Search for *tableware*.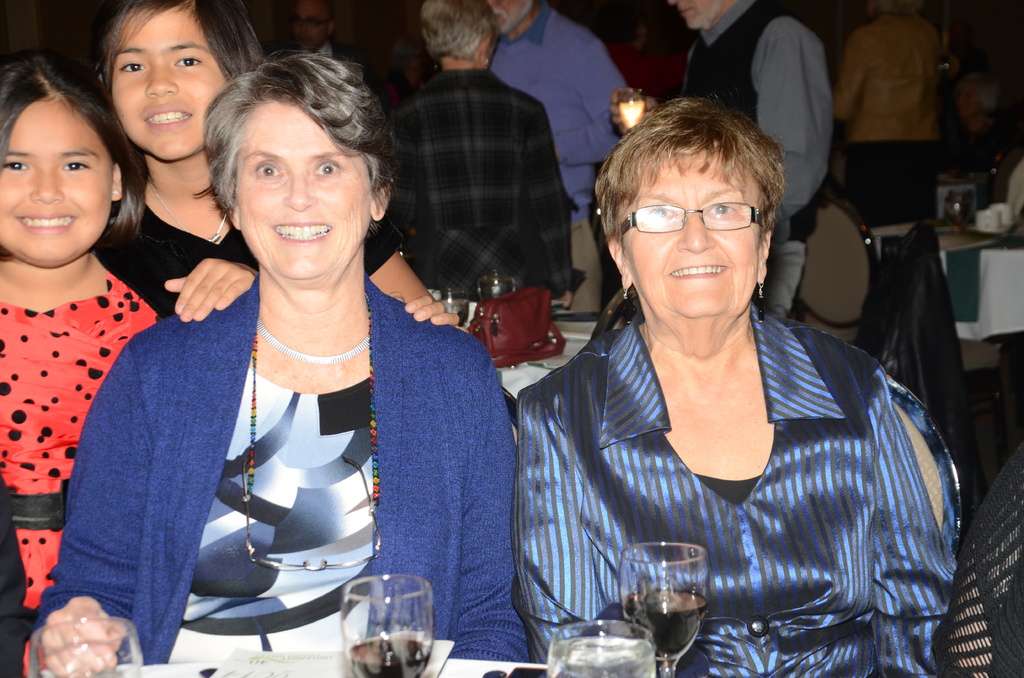
Found at {"x1": 621, "y1": 553, "x2": 722, "y2": 649}.
